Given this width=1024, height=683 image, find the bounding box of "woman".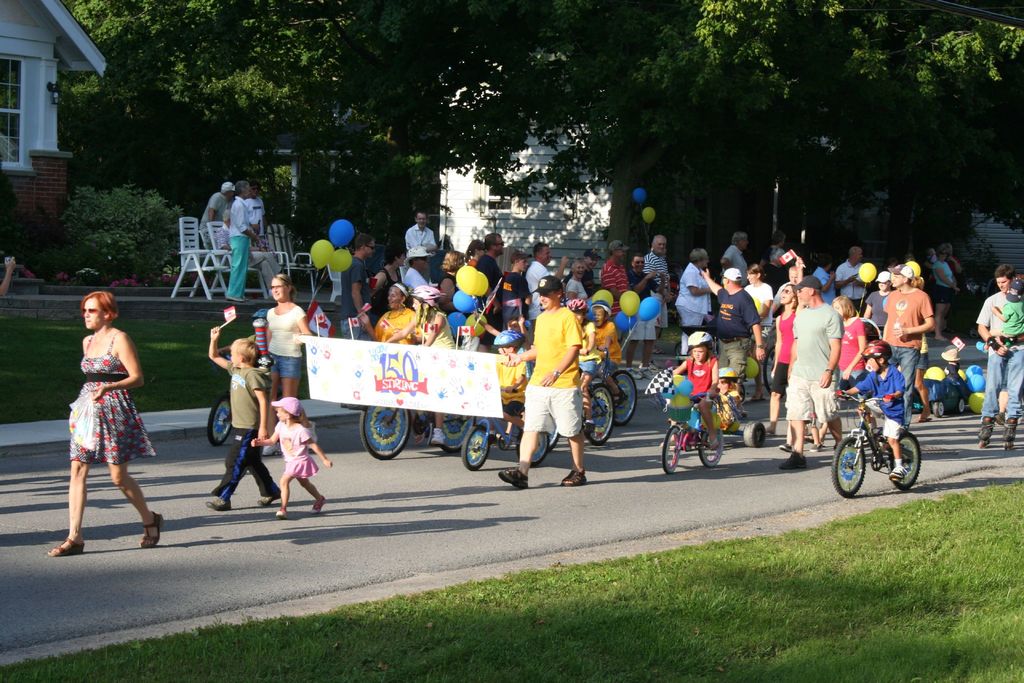
(left=353, top=282, right=420, bottom=448).
